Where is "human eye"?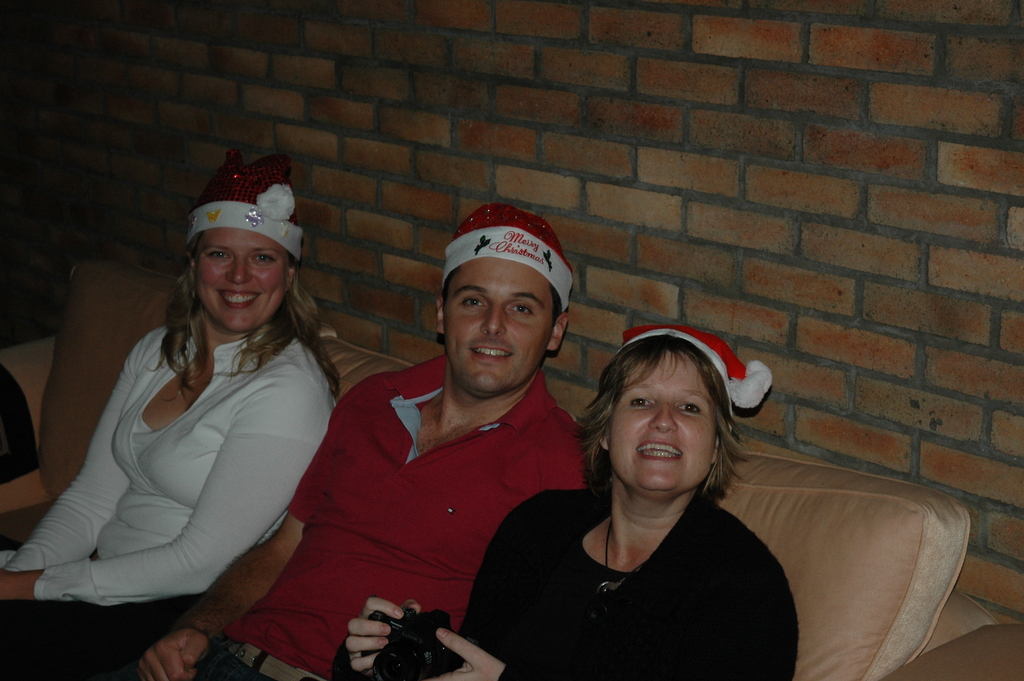
bbox=[673, 398, 701, 414].
